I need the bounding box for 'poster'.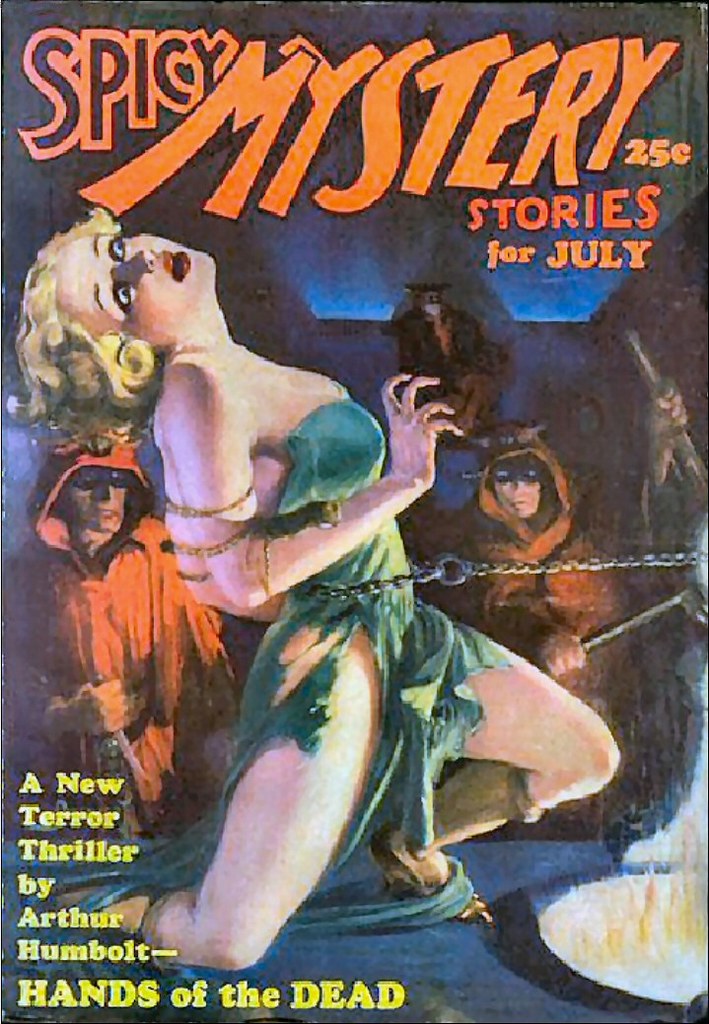
Here it is: (0,0,708,1023).
